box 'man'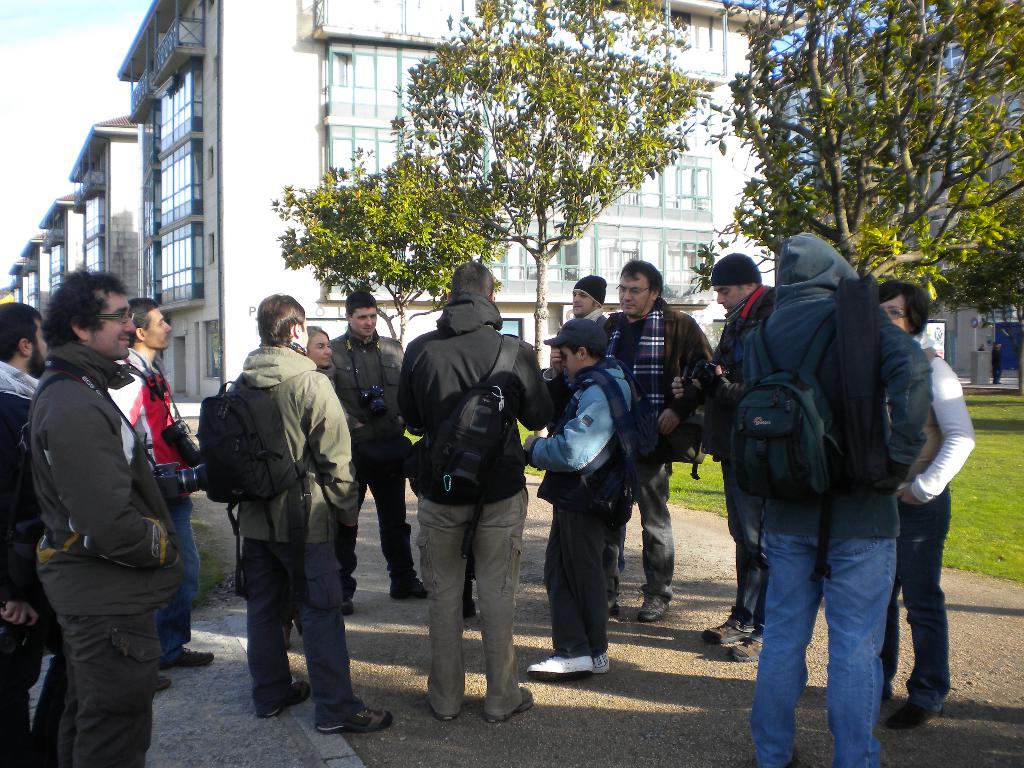
crop(654, 248, 776, 660)
